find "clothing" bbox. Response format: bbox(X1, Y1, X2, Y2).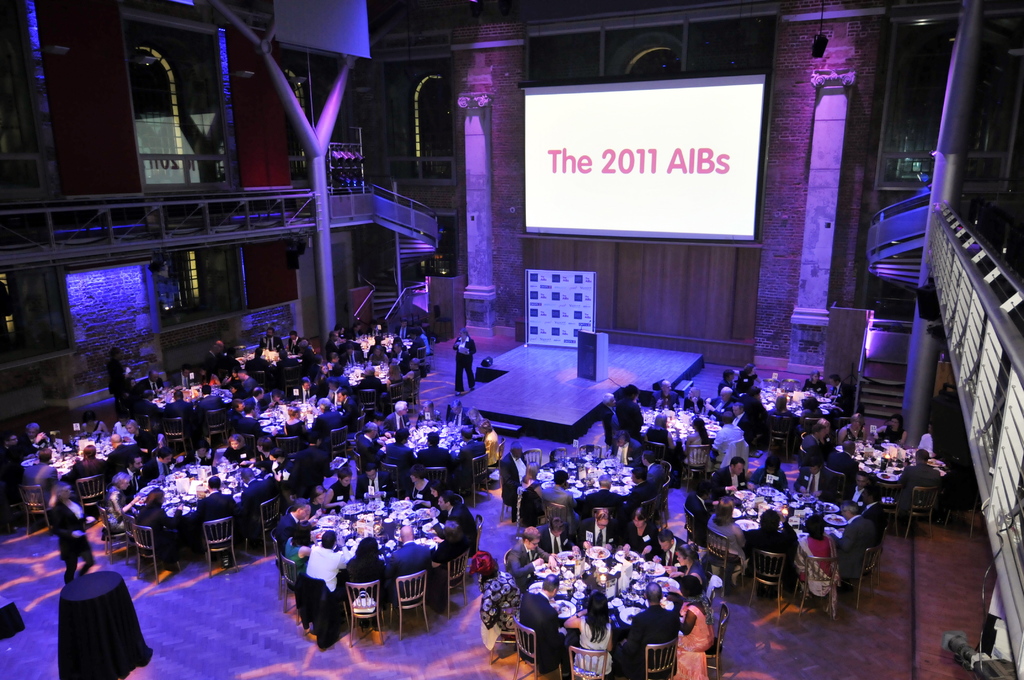
bbox(800, 410, 817, 437).
